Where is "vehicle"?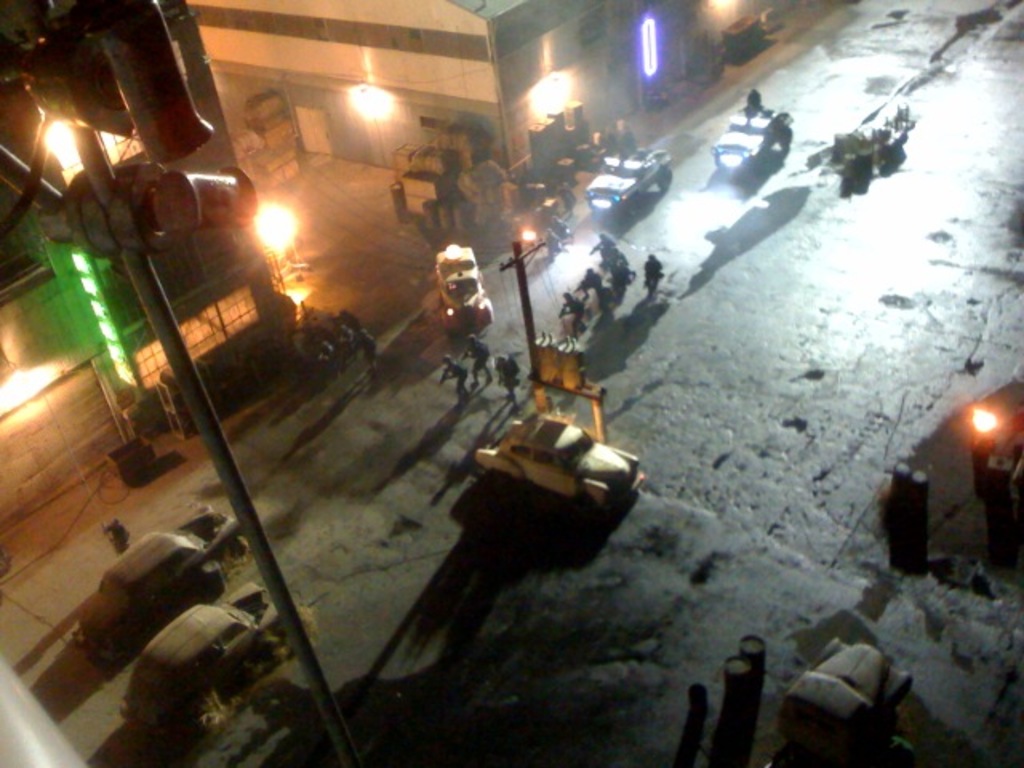
region(715, 106, 789, 178).
